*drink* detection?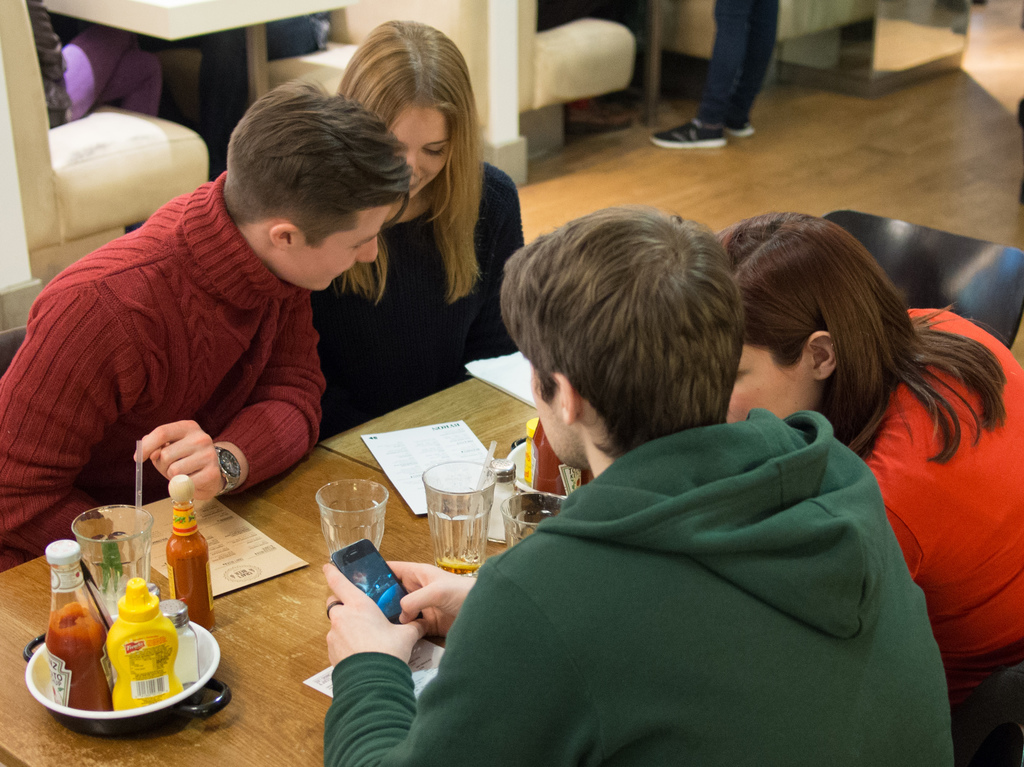
<region>439, 560, 480, 576</region>
